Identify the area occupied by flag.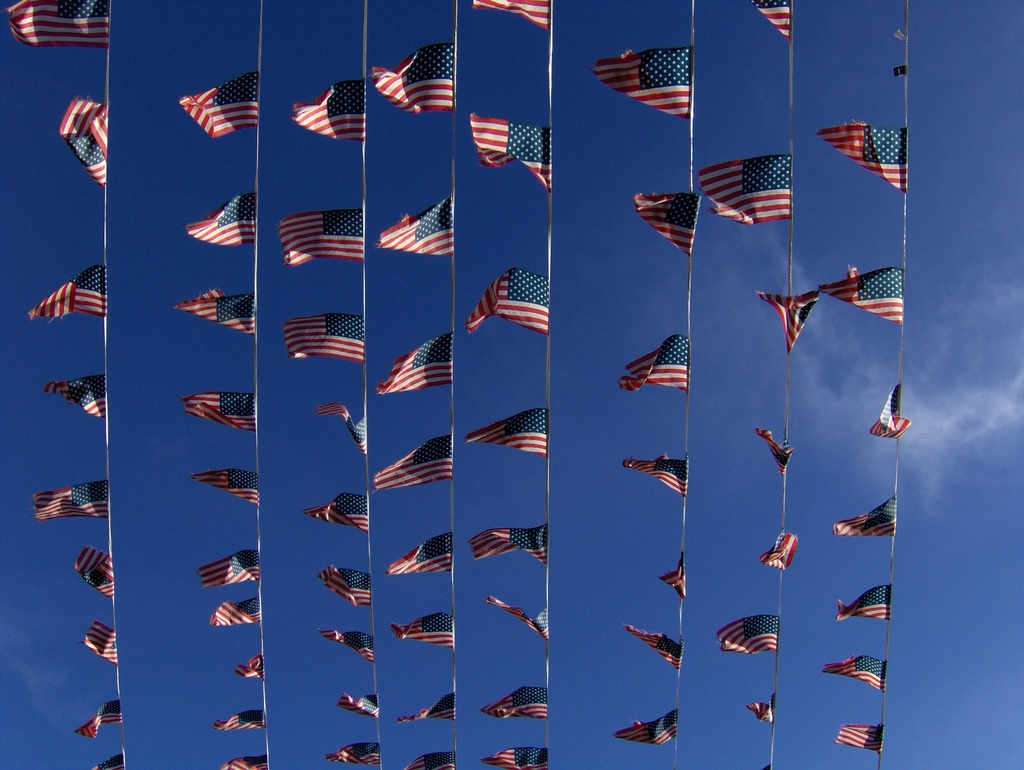
Area: {"x1": 340, "y1": 696, "x2": 376, "y2": 723}.
